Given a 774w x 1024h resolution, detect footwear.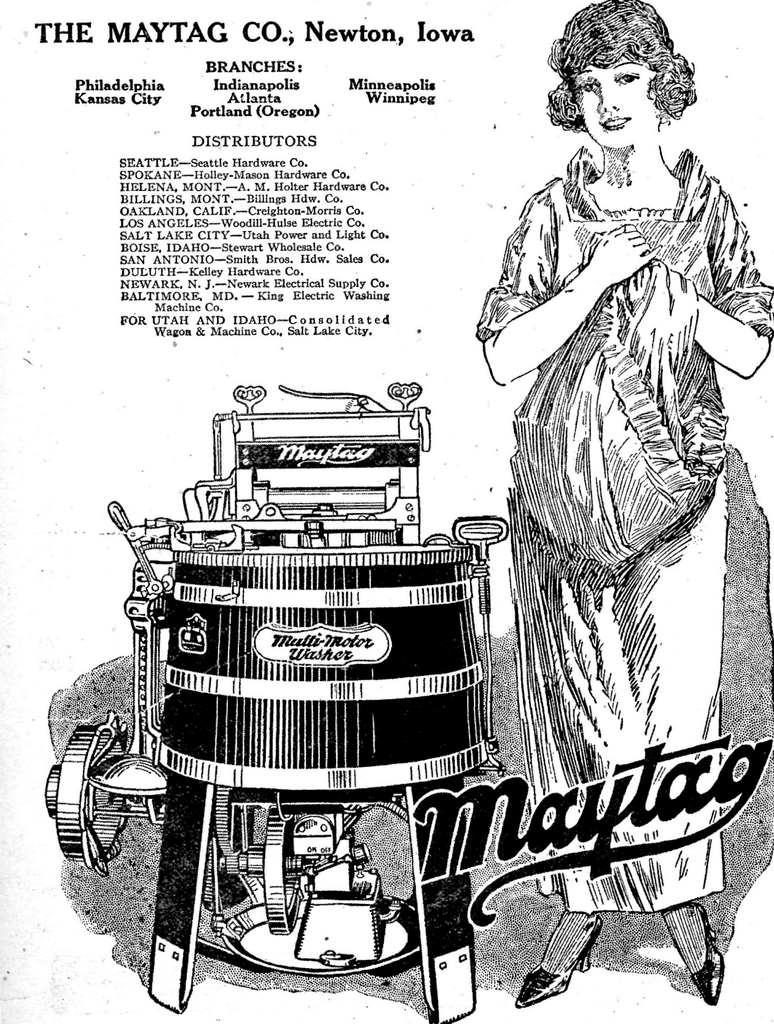
locate(515, 916, 604, 1009).
